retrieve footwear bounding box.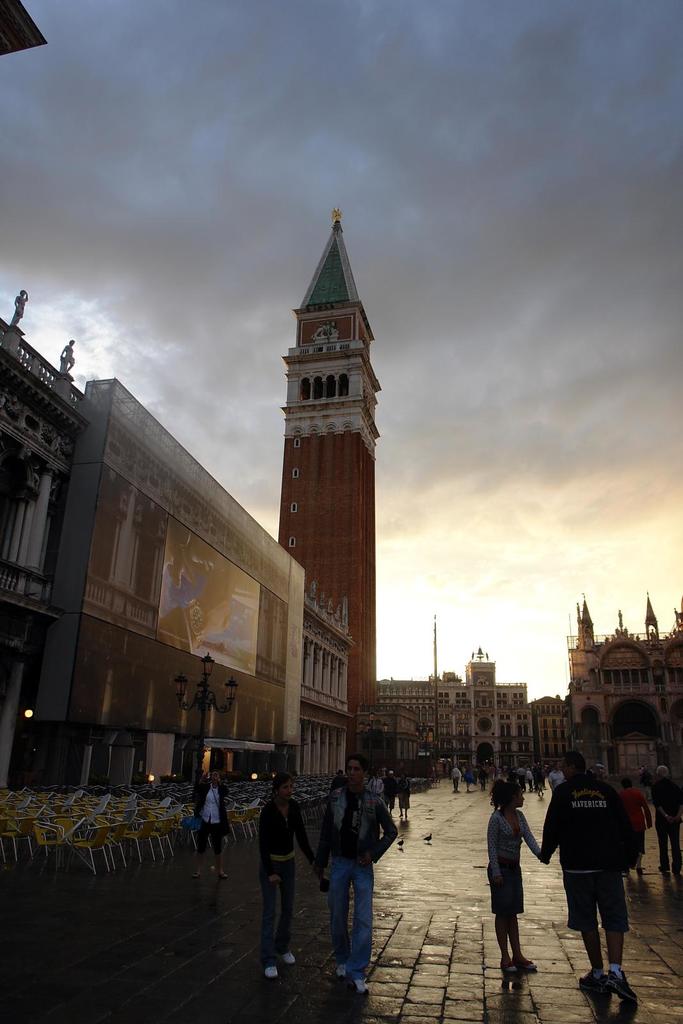
Bounding box: bbox=(606, 974, 640, 1005).
